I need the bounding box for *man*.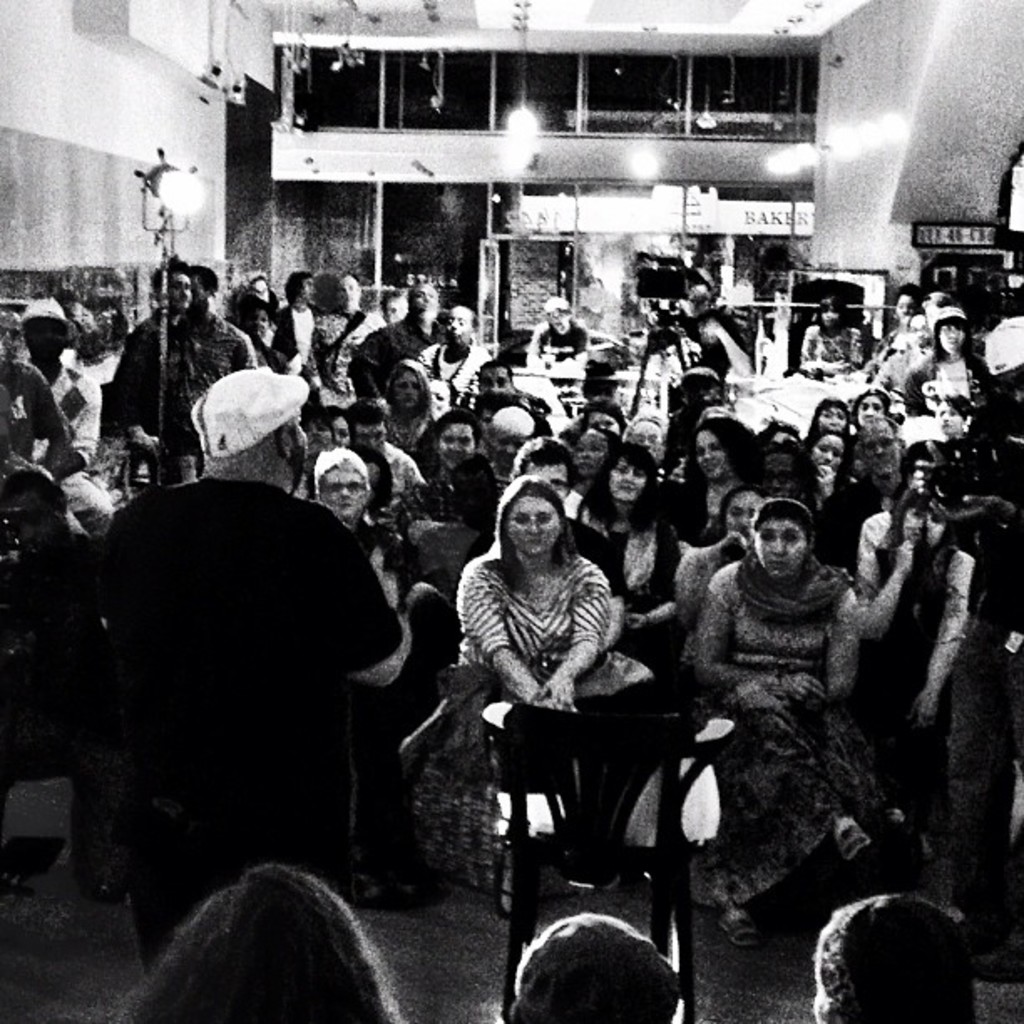
Here it is: 10/291/104/470.
